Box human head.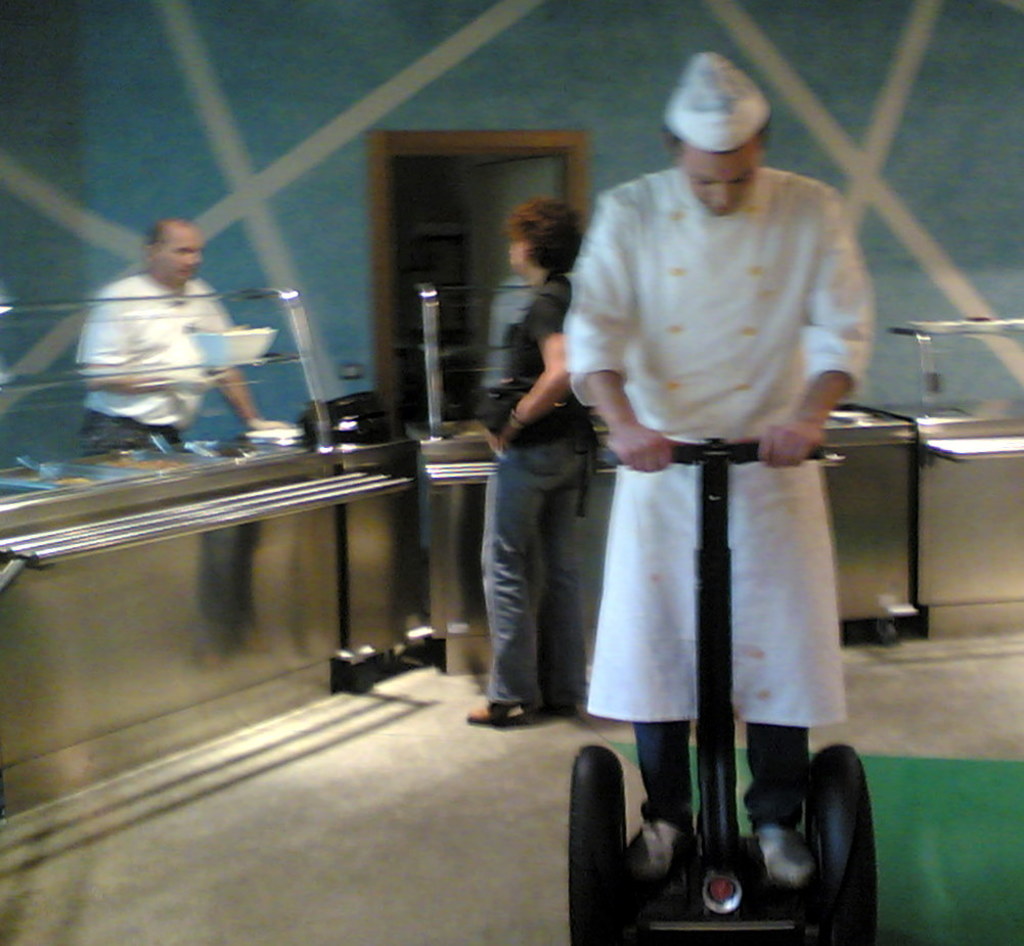
504 196 581 277.
